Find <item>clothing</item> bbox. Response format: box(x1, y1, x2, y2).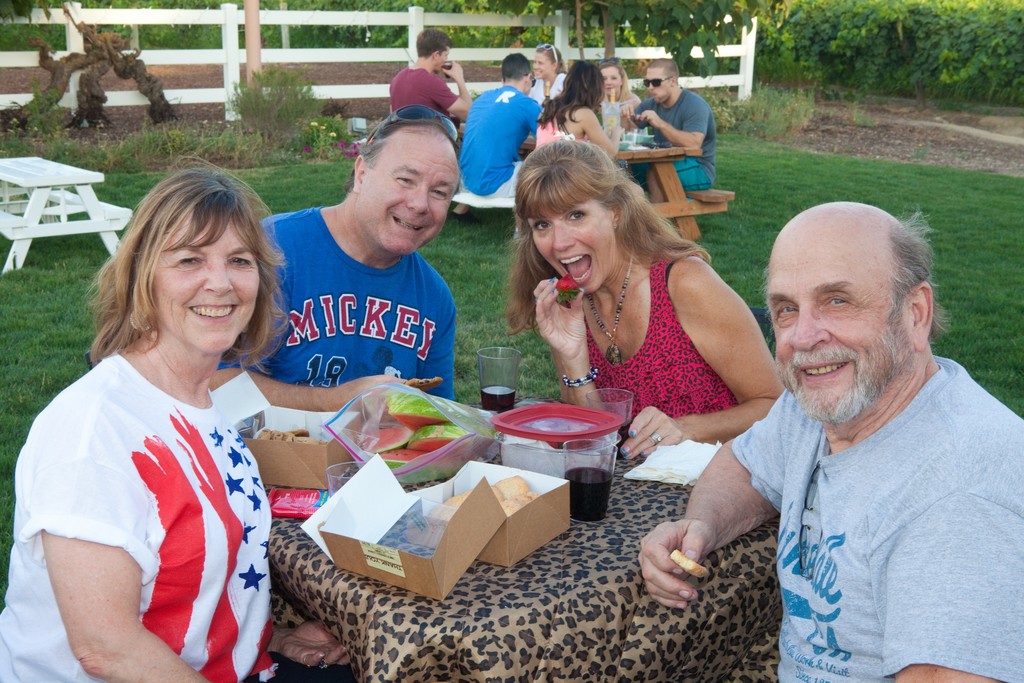
box(382, 69, 457, 125).
